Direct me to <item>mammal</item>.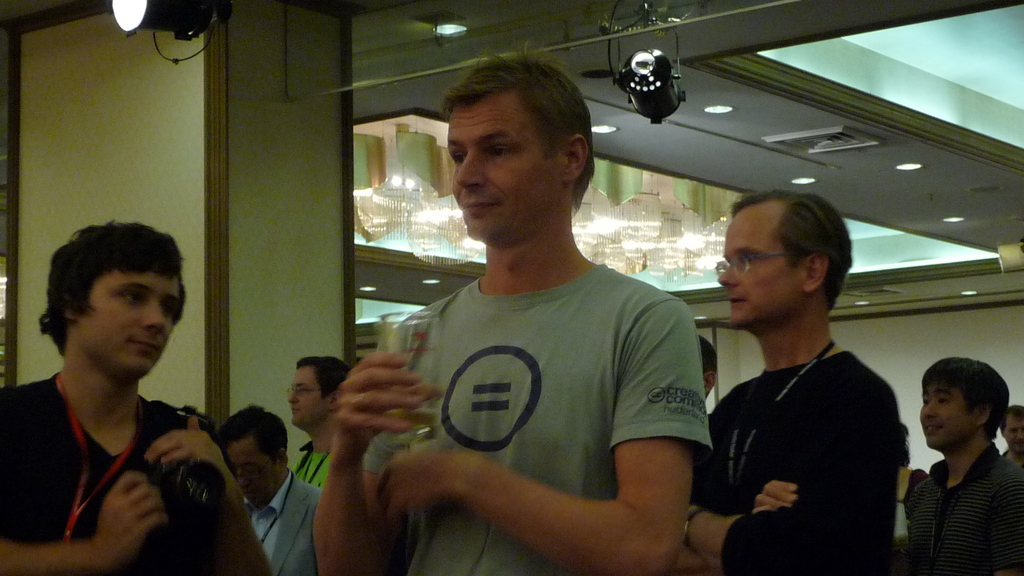
Direction: l=309, t=40, r=714, b=575.
